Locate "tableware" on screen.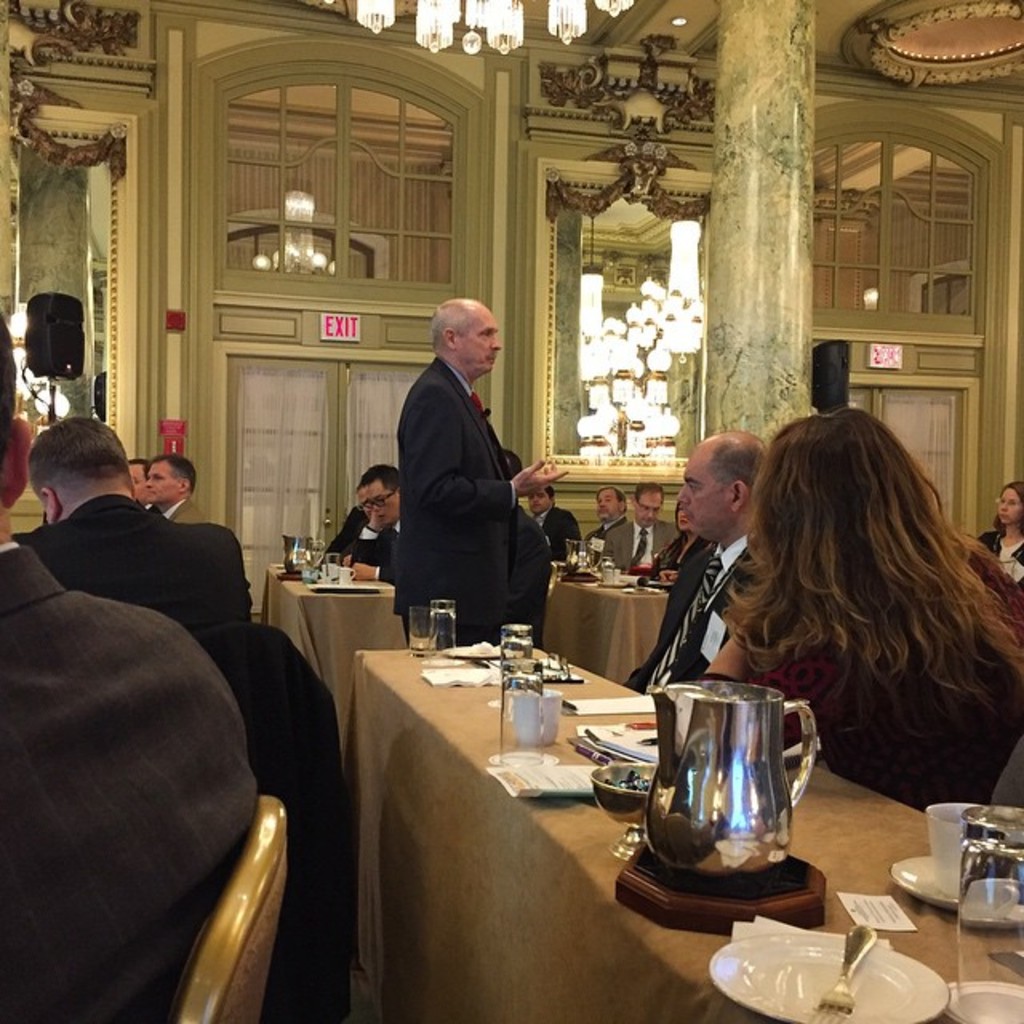
On screen at l=405, t=597, r=442, b=658.
